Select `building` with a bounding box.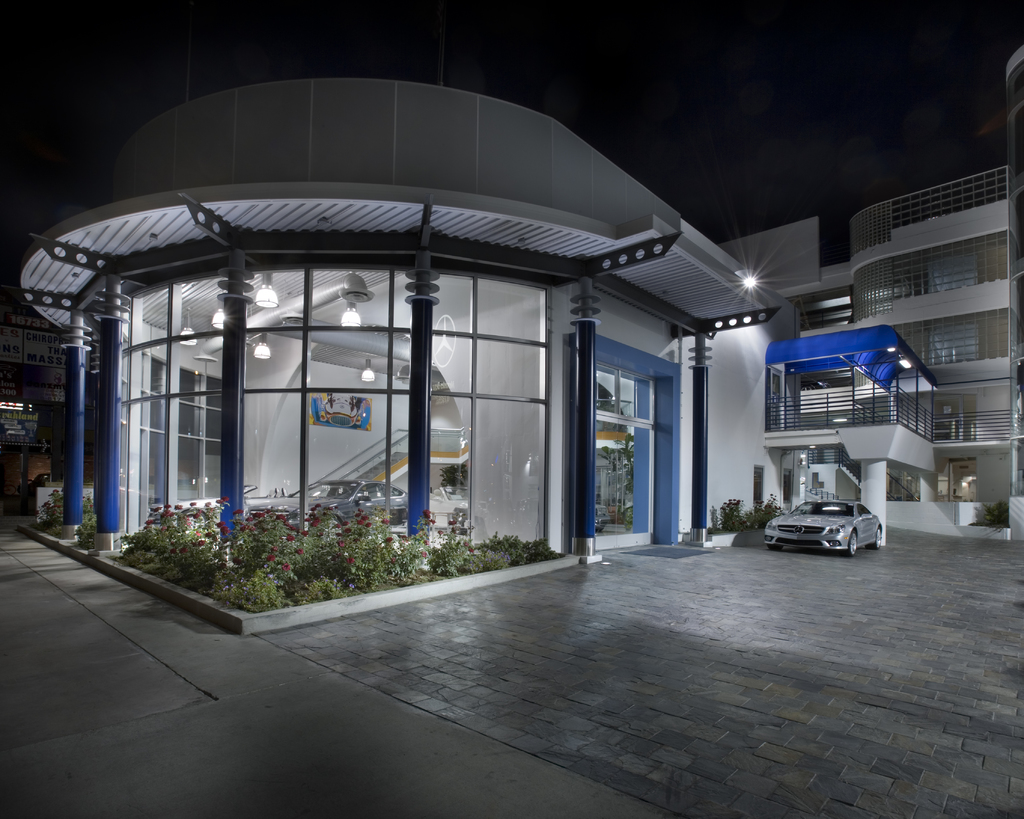
(1004,44,1023,539).
